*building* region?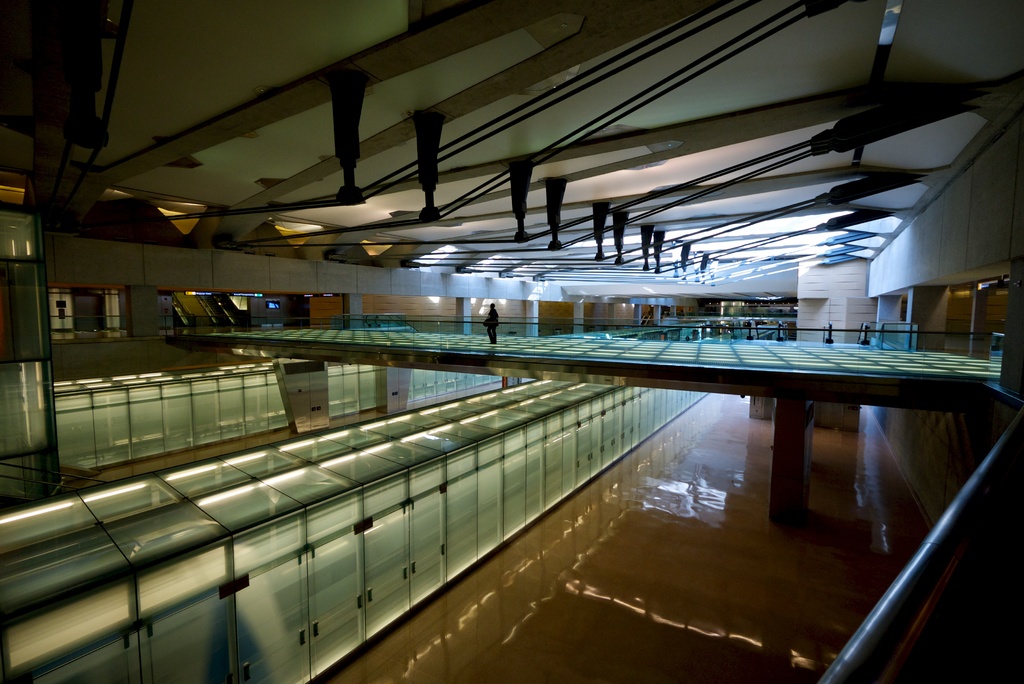
0, 0, 1023, 683
